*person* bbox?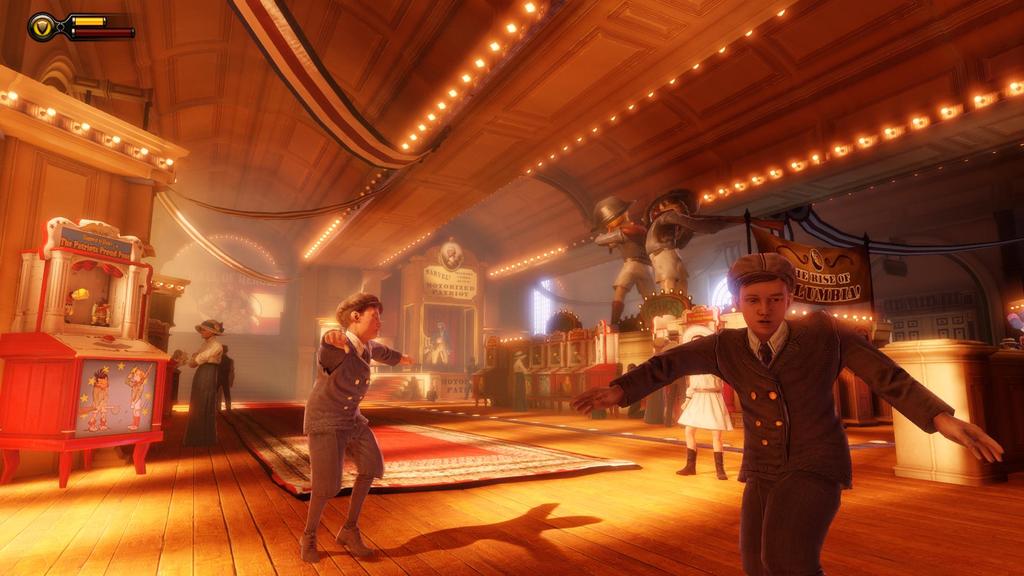
570/252/1004/575
